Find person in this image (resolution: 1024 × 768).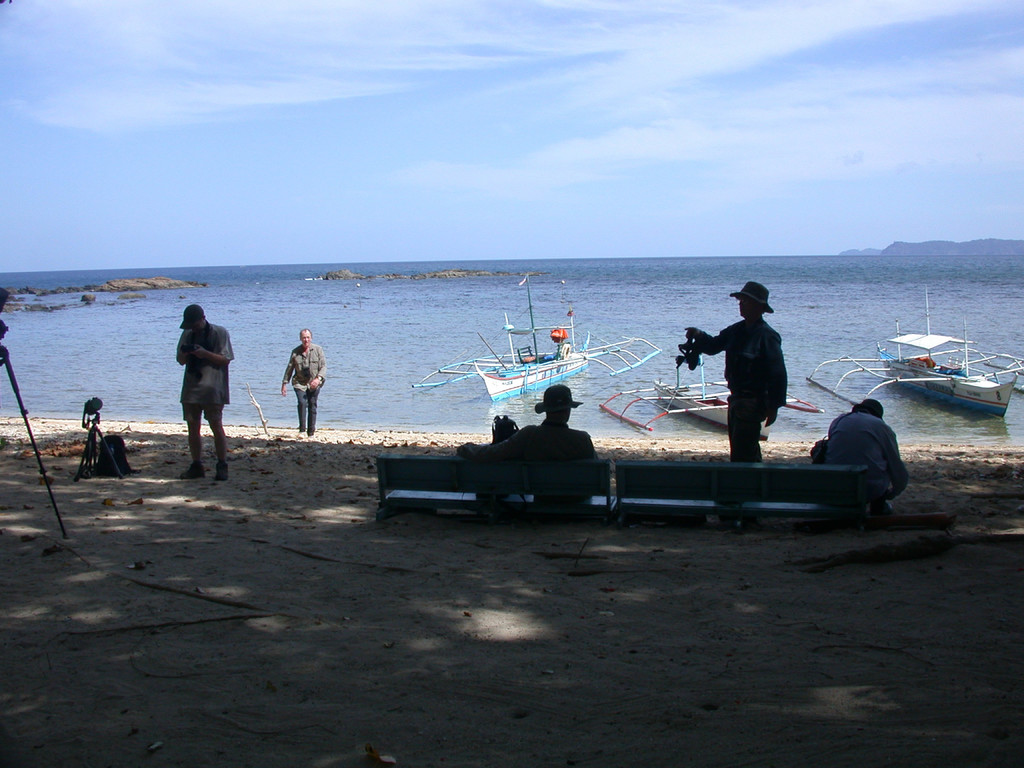
detection(808, 390, 913, 502).
